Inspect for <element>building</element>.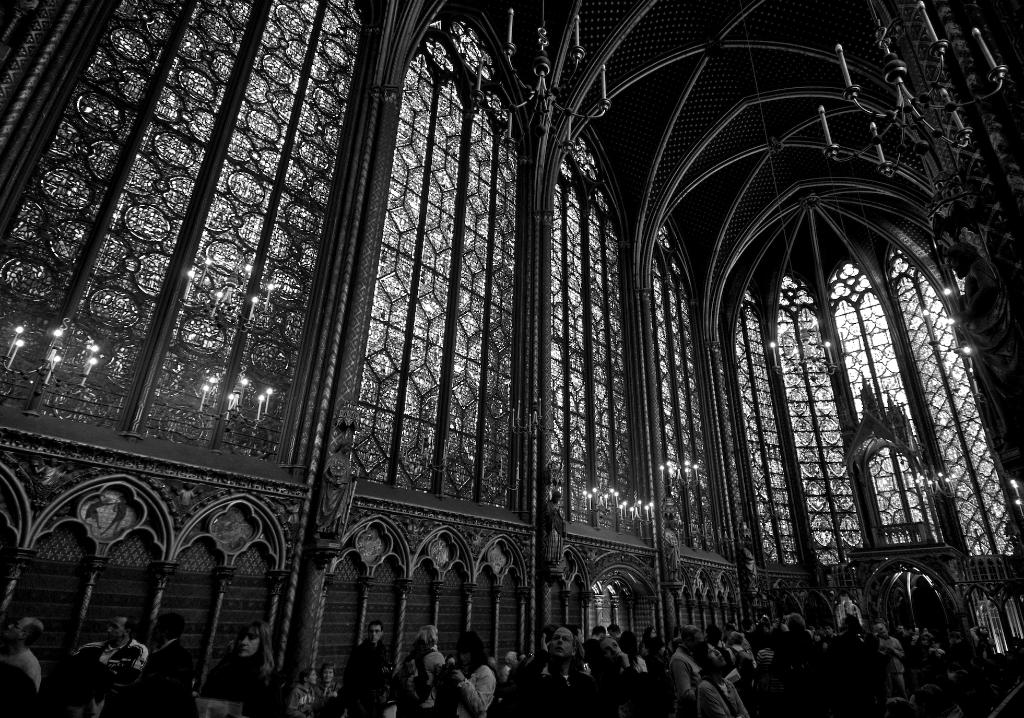
Inspection: [0,0,1023,716].
